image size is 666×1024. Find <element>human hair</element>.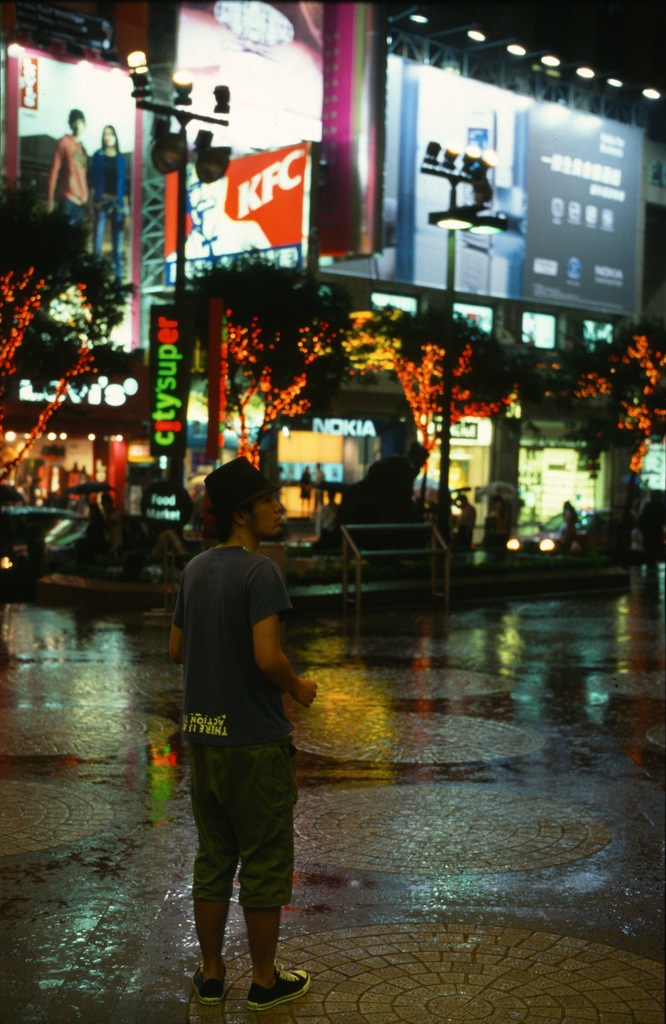
[x1=67, y1=107, x2=86, y2=132].
